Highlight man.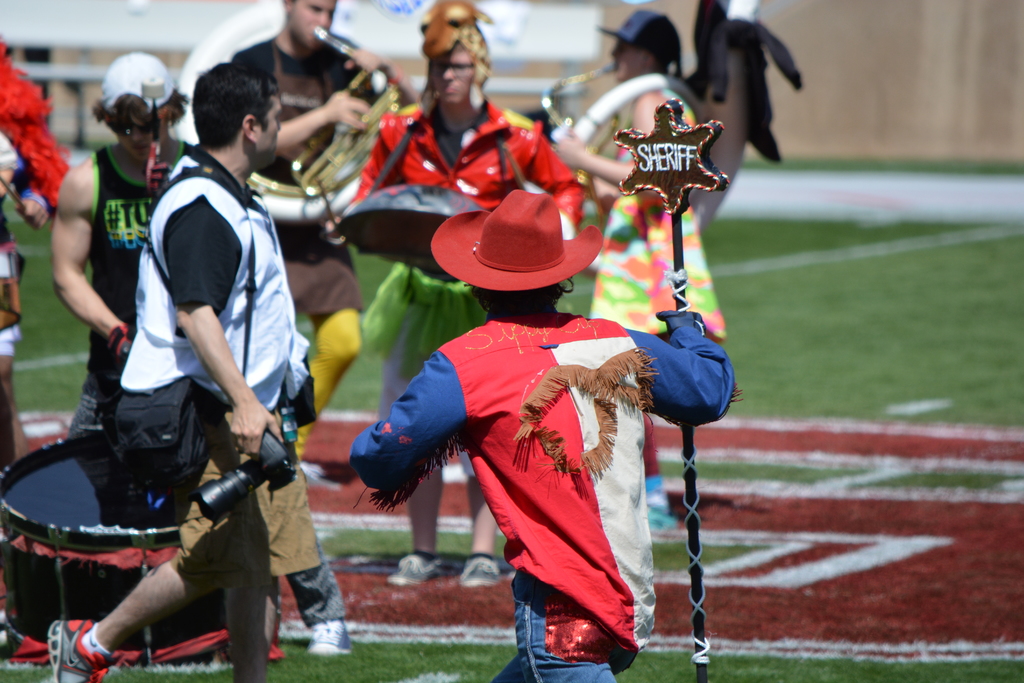
Highlighted region: bbox=(225, 0, 418, 461).
